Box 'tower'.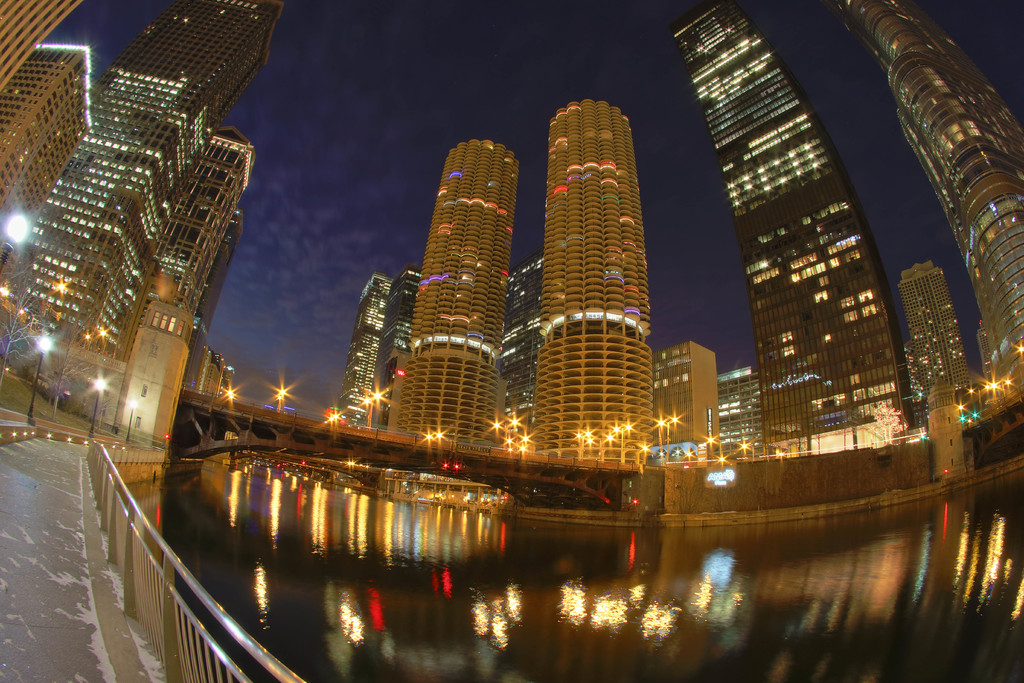
328/267/392/438.
